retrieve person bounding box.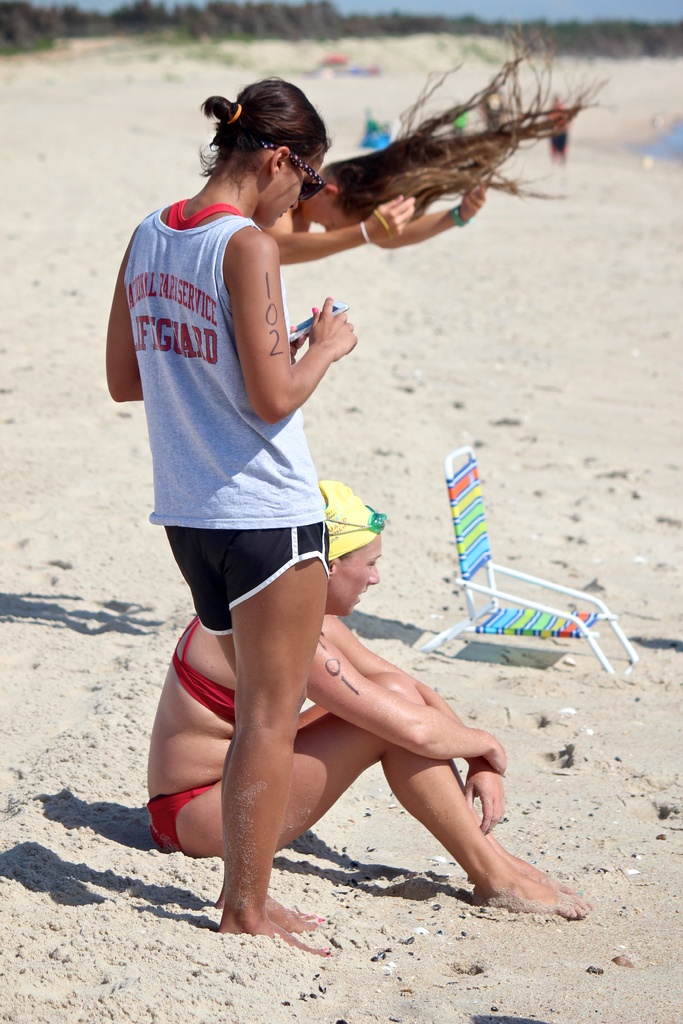
Bounding box: 255:10:633:273.
